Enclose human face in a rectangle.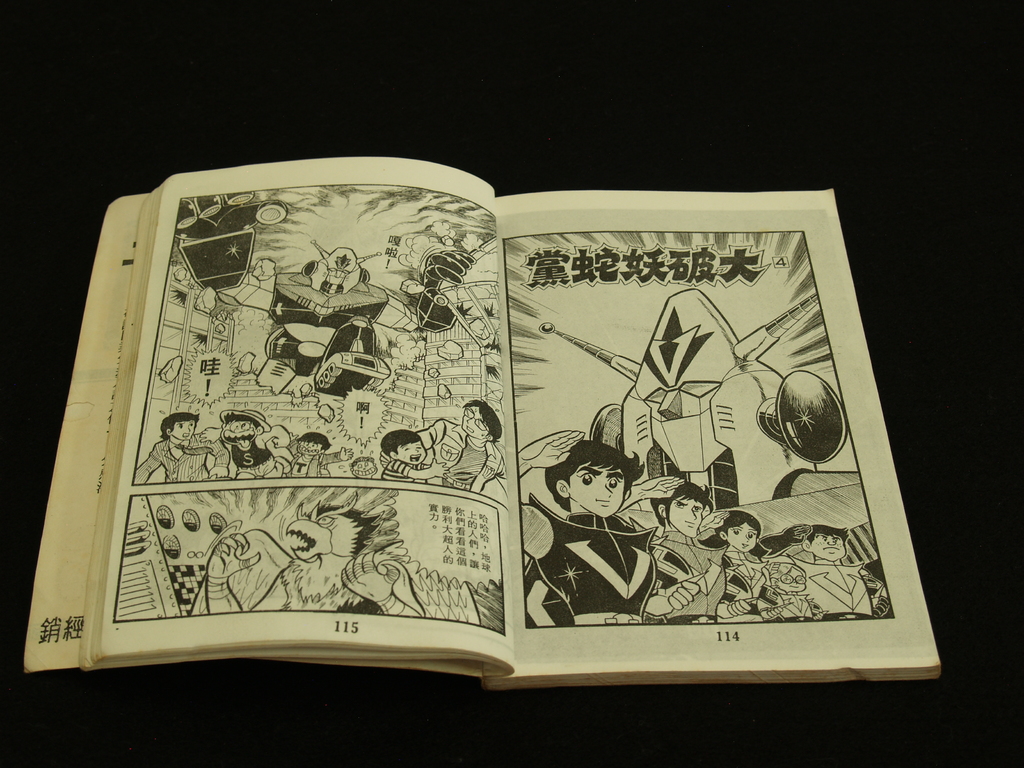
(x1=467, y1=403, x2=485, y2=440).
